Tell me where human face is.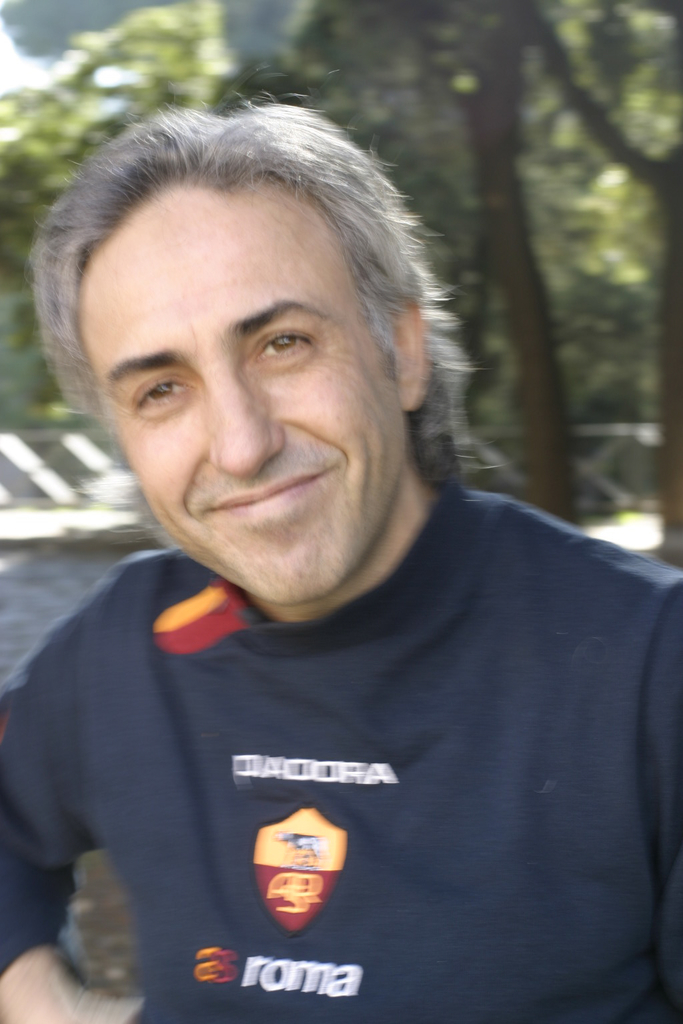
human face is at [x1=77, y1=190, x2=408, y2=605].
